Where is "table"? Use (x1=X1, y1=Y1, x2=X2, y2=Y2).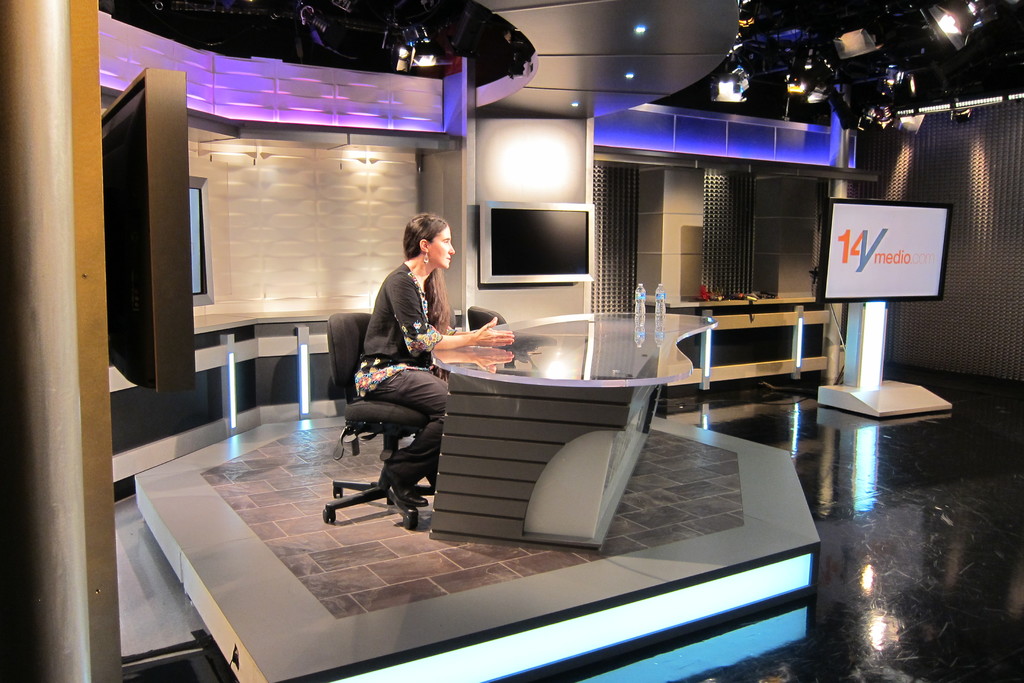
(x1=427, y1=265, x2=726, y2=547).
